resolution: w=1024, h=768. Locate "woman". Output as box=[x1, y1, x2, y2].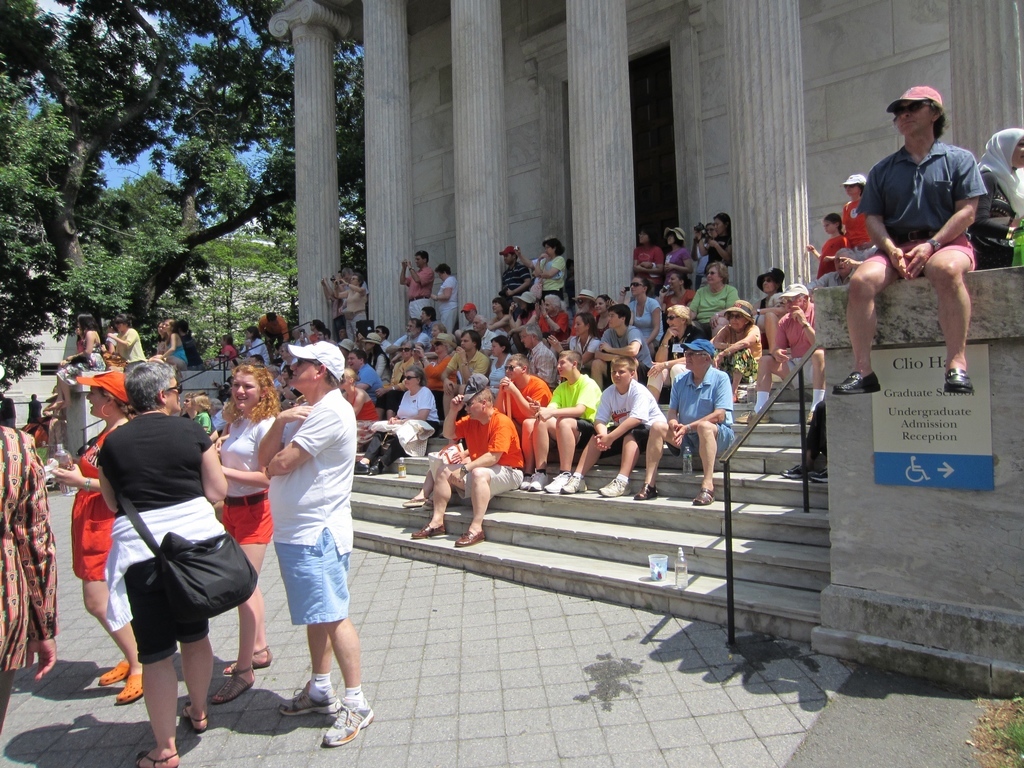
box=[51, 369, 145, 704].
